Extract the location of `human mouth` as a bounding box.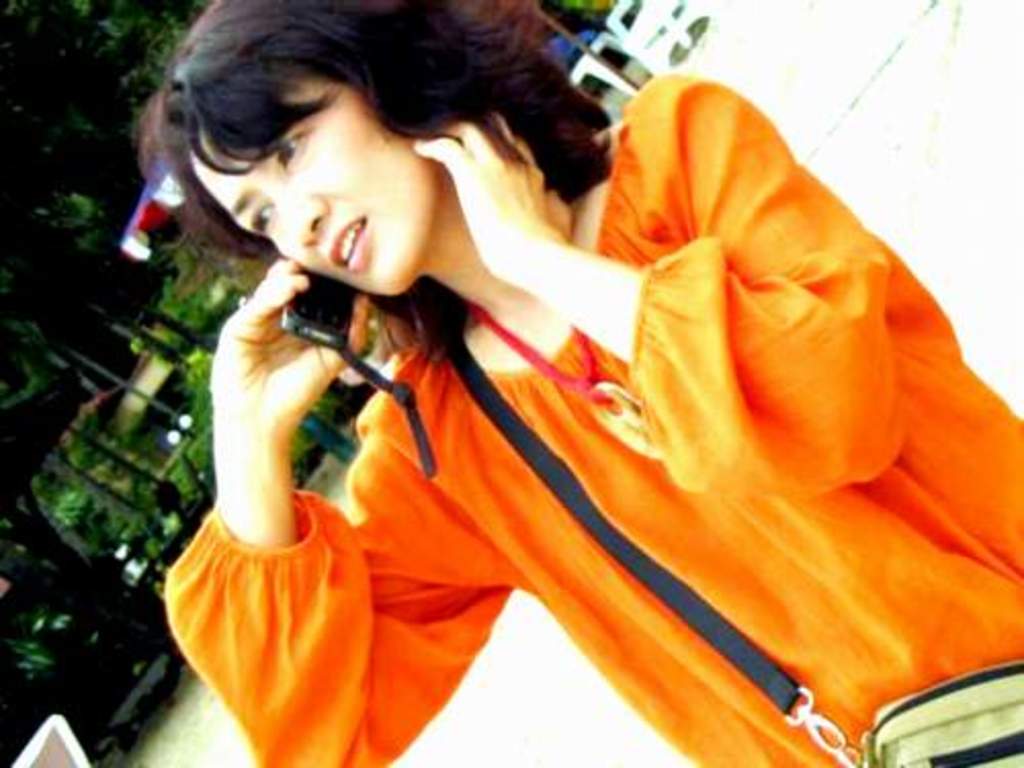
x1=332 y1=217 x2=367 y2=274.
